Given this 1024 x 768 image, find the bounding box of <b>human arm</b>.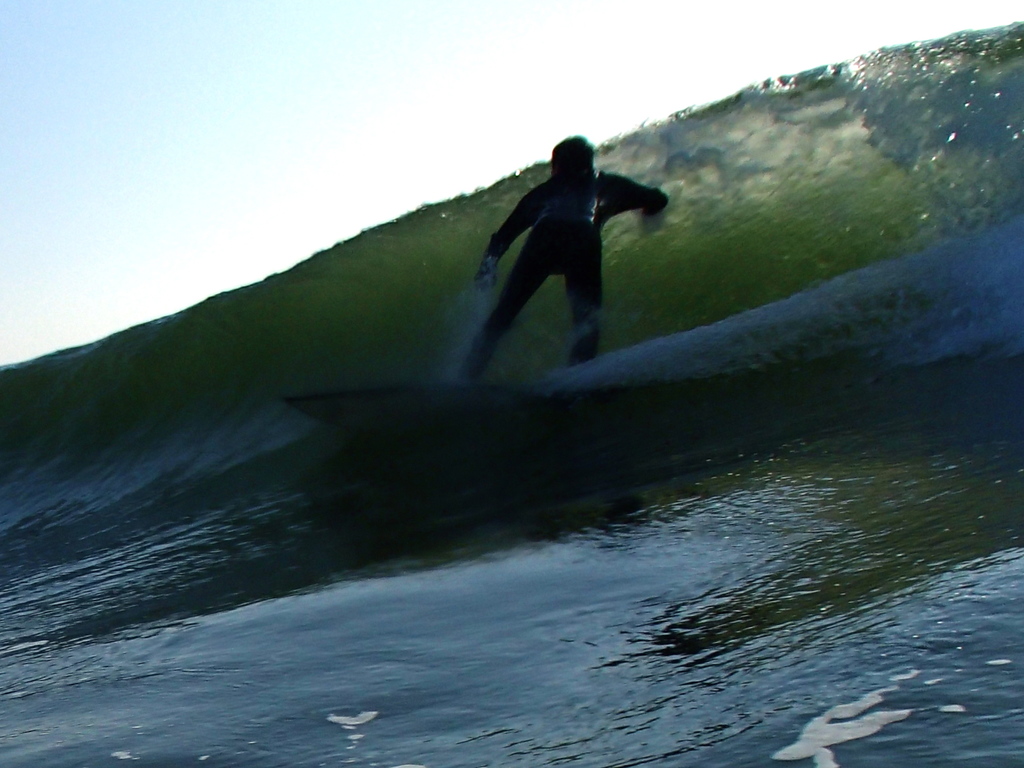
(x1=475, y1=191, x2=535, y2=289).
